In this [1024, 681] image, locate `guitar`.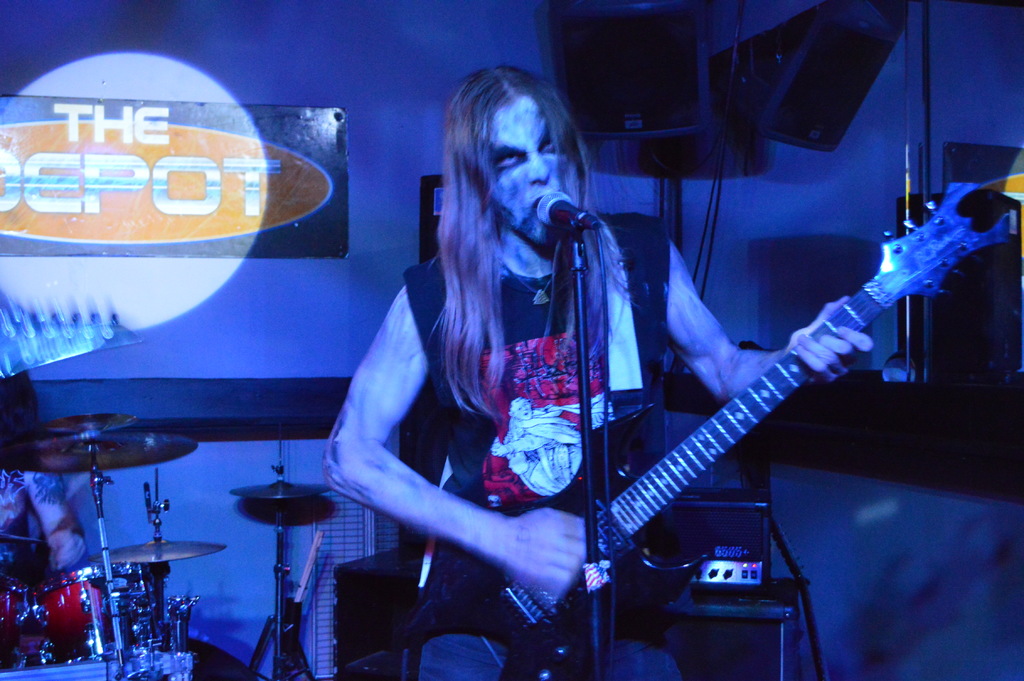
Bounding box: <box>502,190,993,652</box>.
